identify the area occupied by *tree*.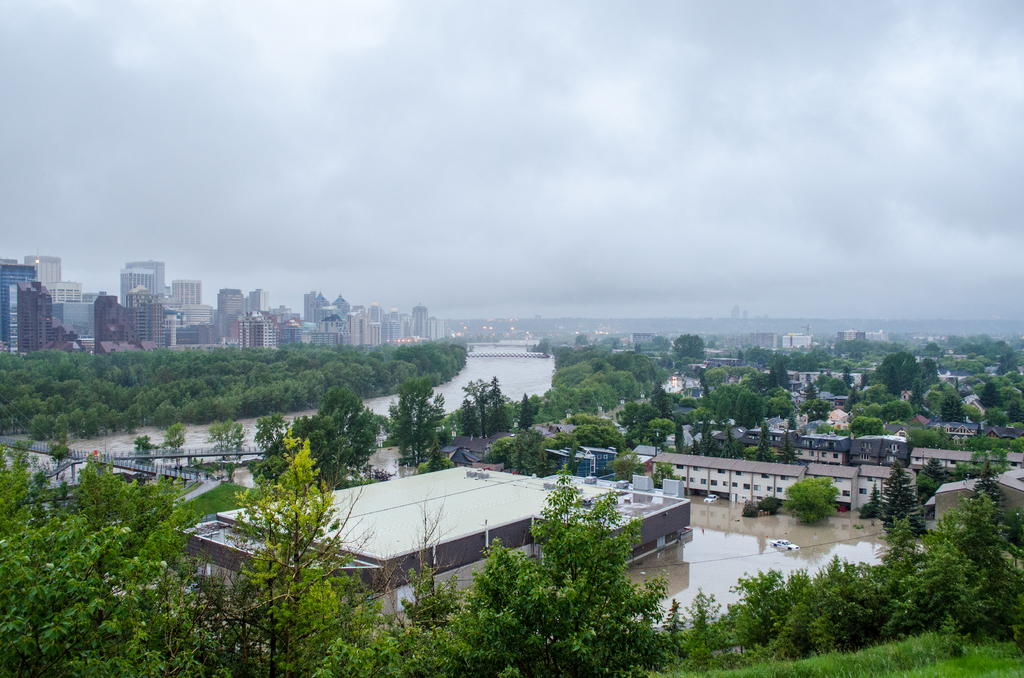
Area: Rect(668, 561, 925, 664).
